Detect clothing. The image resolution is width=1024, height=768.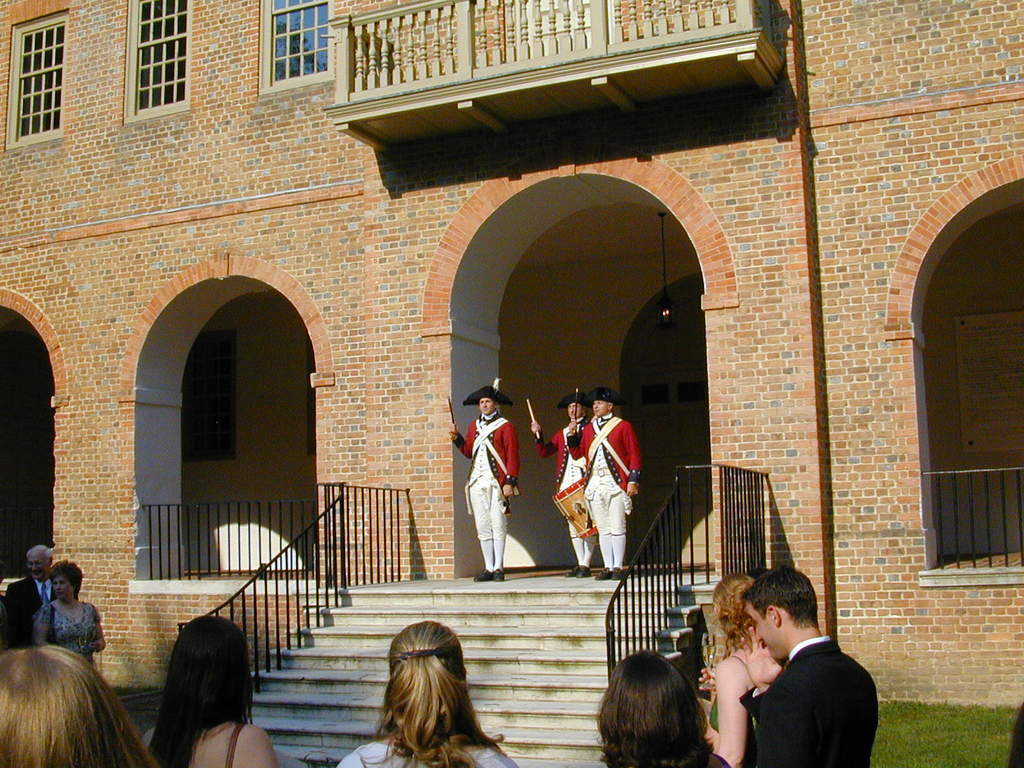
[left=336, top=729, right=518, bottom=767].
